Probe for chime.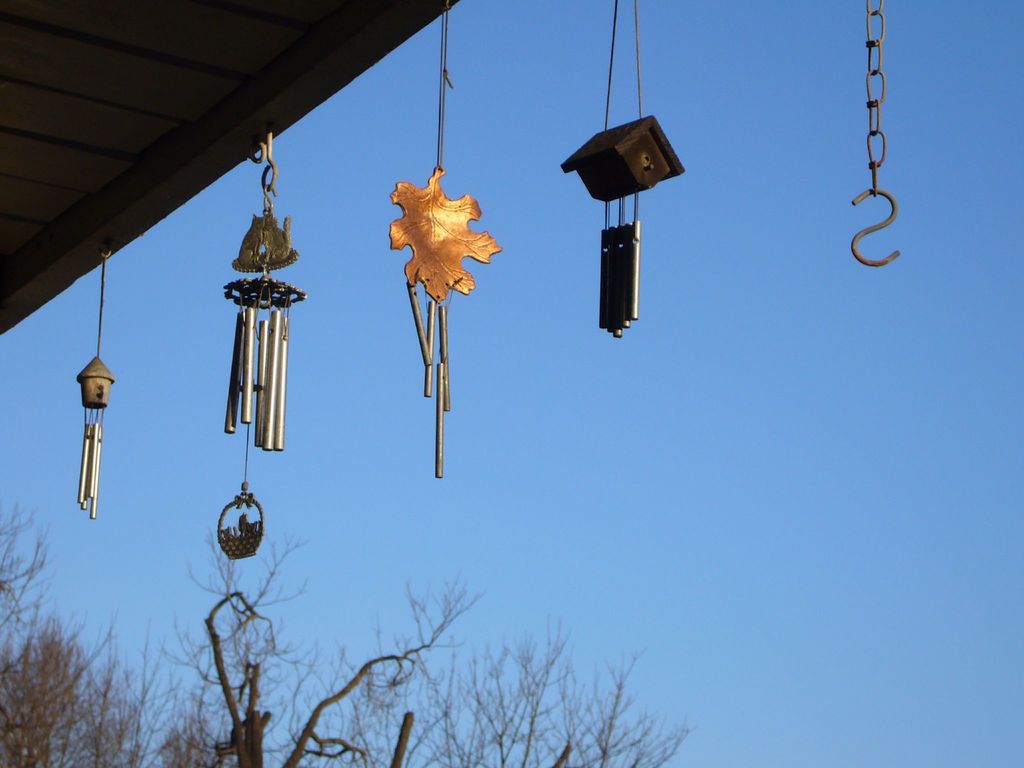
Probe result: Rect(212, 180, 305, 561).
